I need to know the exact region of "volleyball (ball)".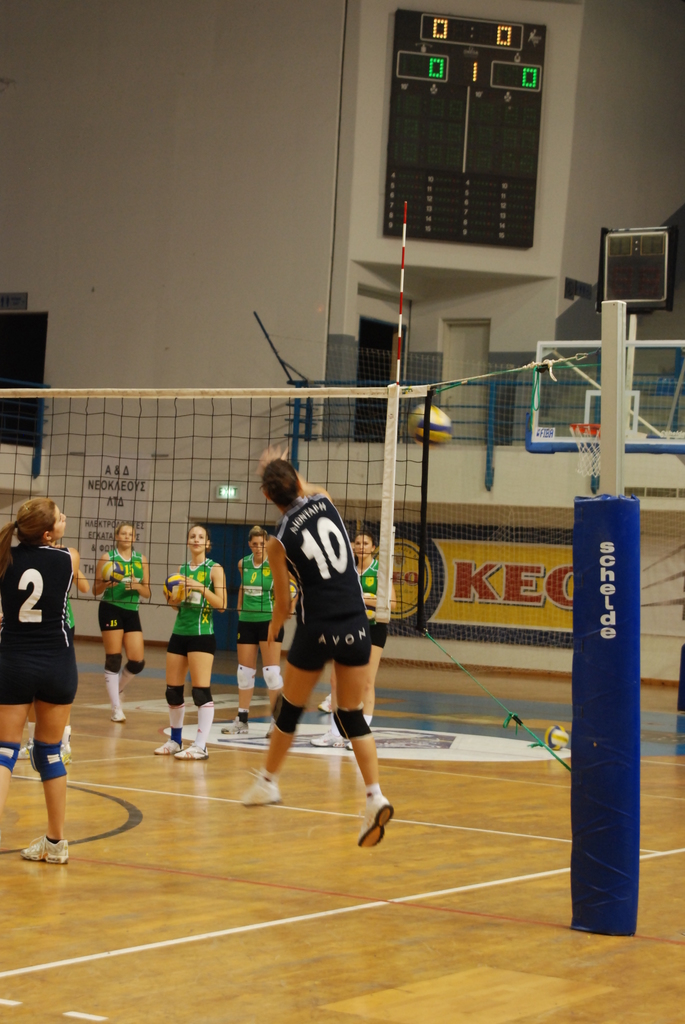
Region: [404, 404, 453, 448].
